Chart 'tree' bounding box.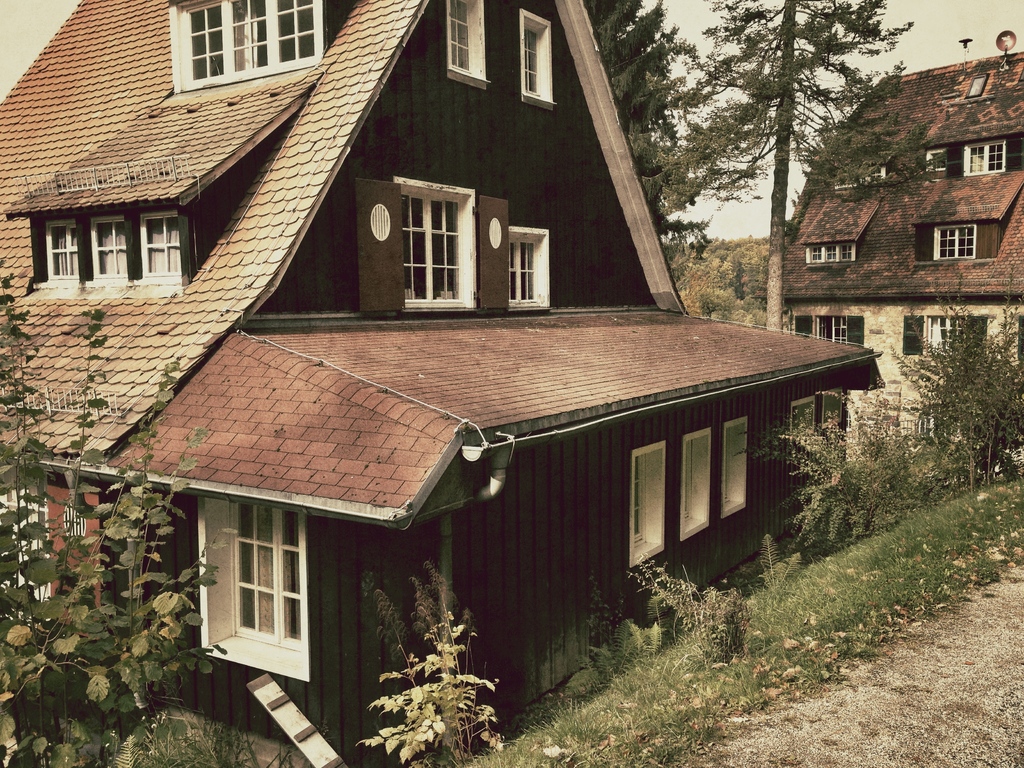
Charted: bbox(879, 259, 1023, 493).
